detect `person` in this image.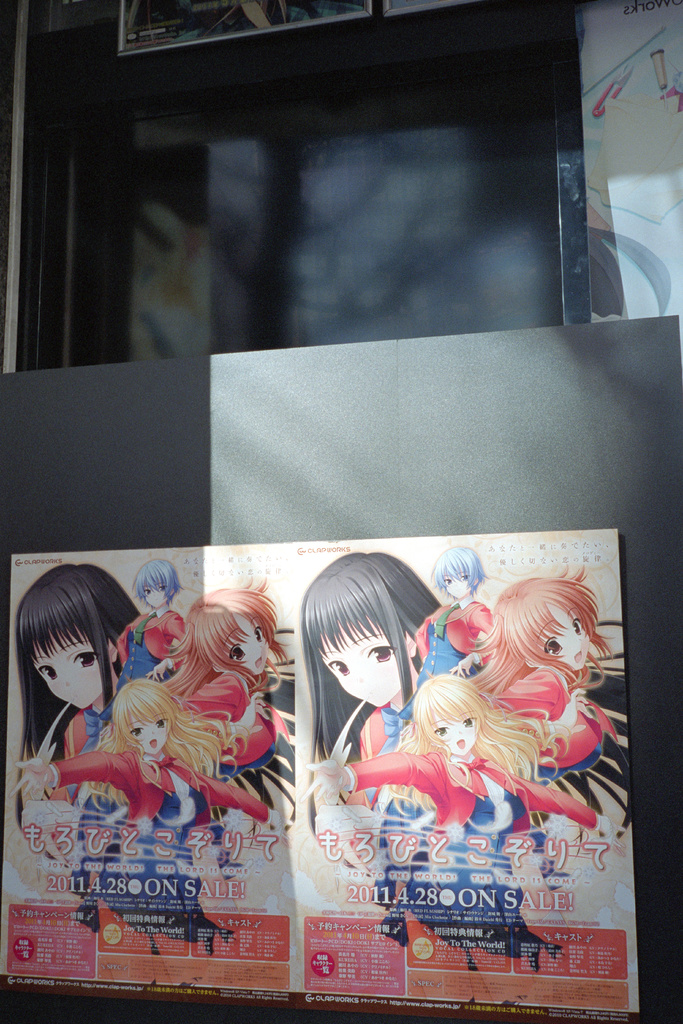
Detection: 313 671 601 886.
